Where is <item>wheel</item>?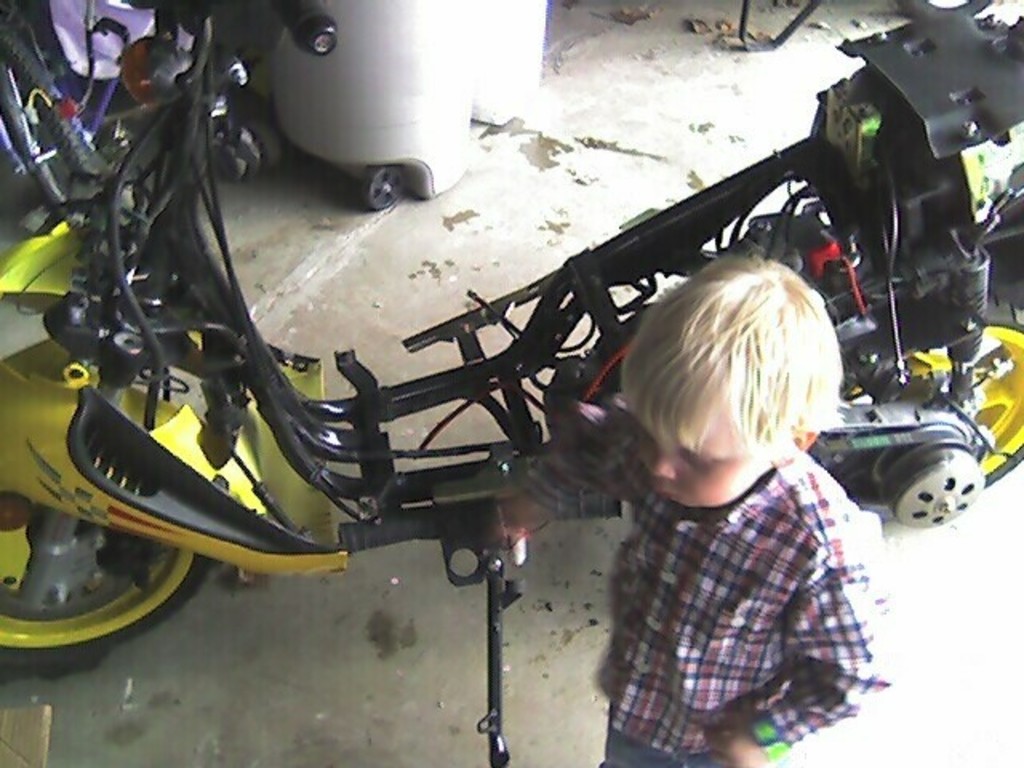
pyautogui.locateOnScreen(237, 117, 277, 179).
